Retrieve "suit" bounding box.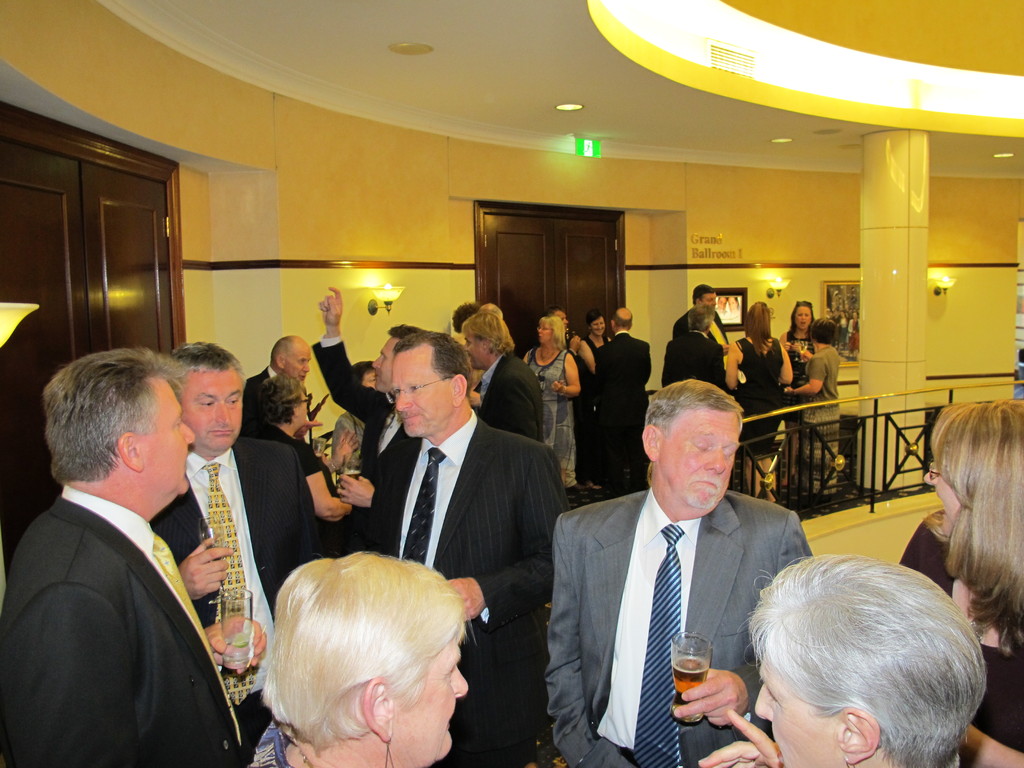
Bounding box: BBox(246, 367, 276, 407).
